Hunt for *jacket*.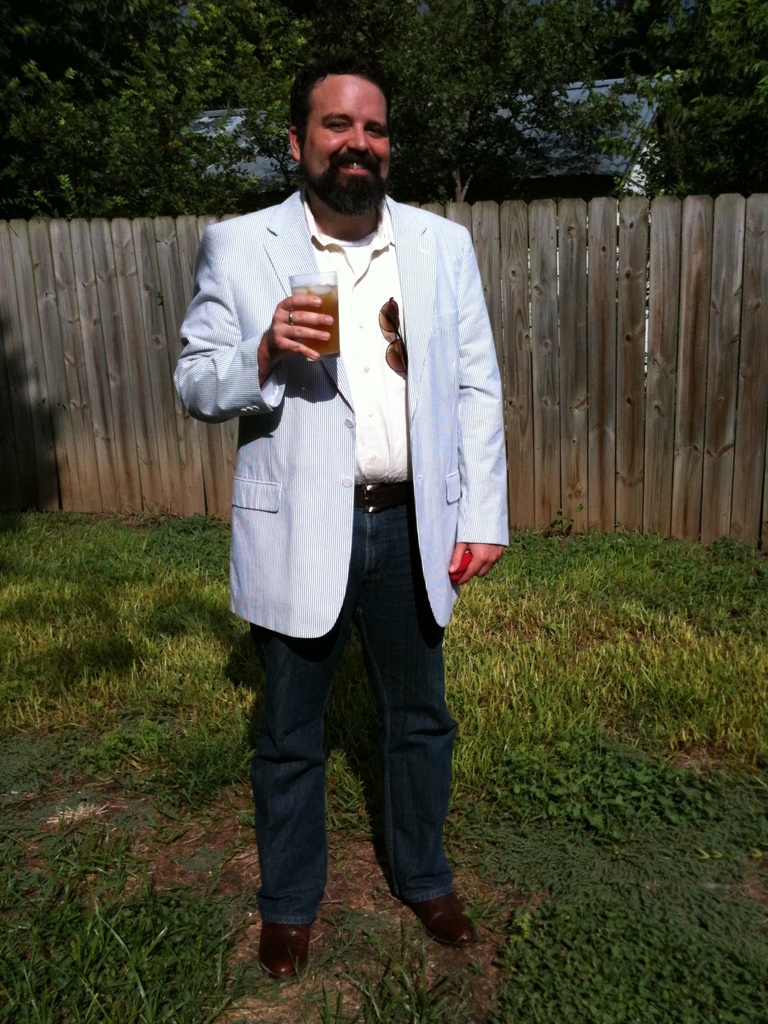
Hunted down at bbox=[170, 149, 525, 782].
